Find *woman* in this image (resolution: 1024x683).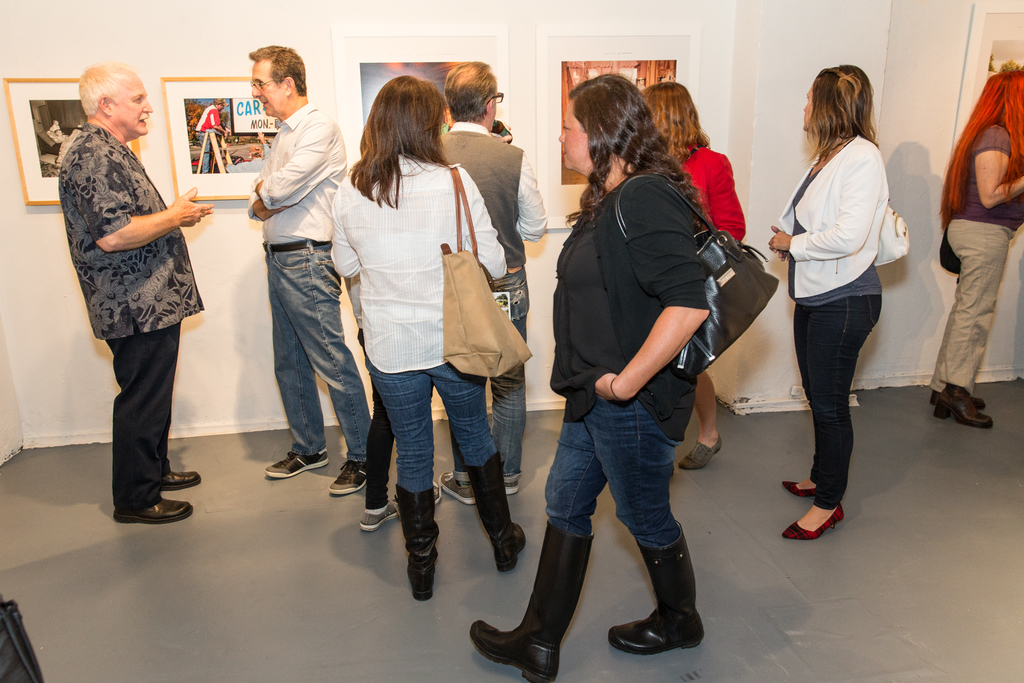
x1=764, y1=56, x2=897, y2=542.
